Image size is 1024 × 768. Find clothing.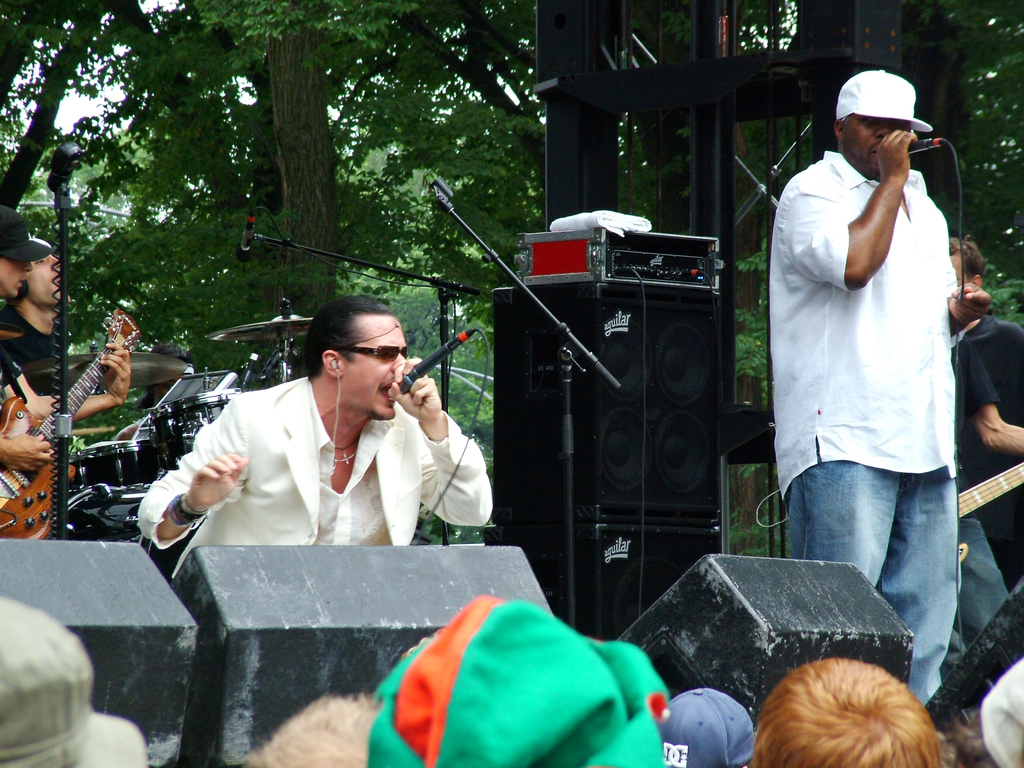
bbox=(0, 315, 69, 396).
